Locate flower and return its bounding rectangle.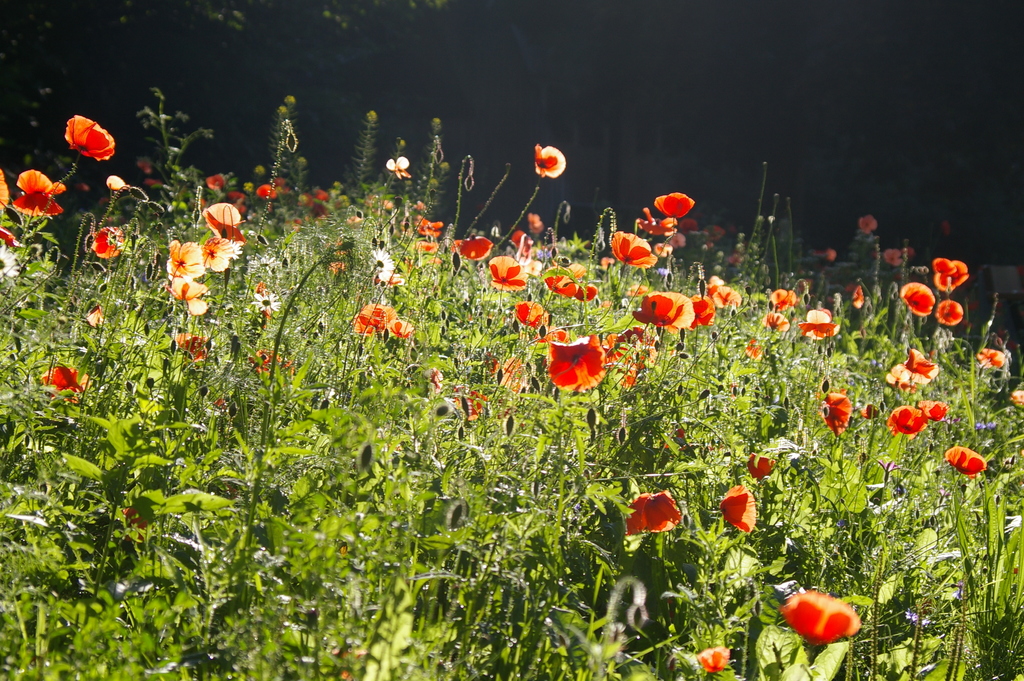
<region>762, 309, 789, 336</region>.
